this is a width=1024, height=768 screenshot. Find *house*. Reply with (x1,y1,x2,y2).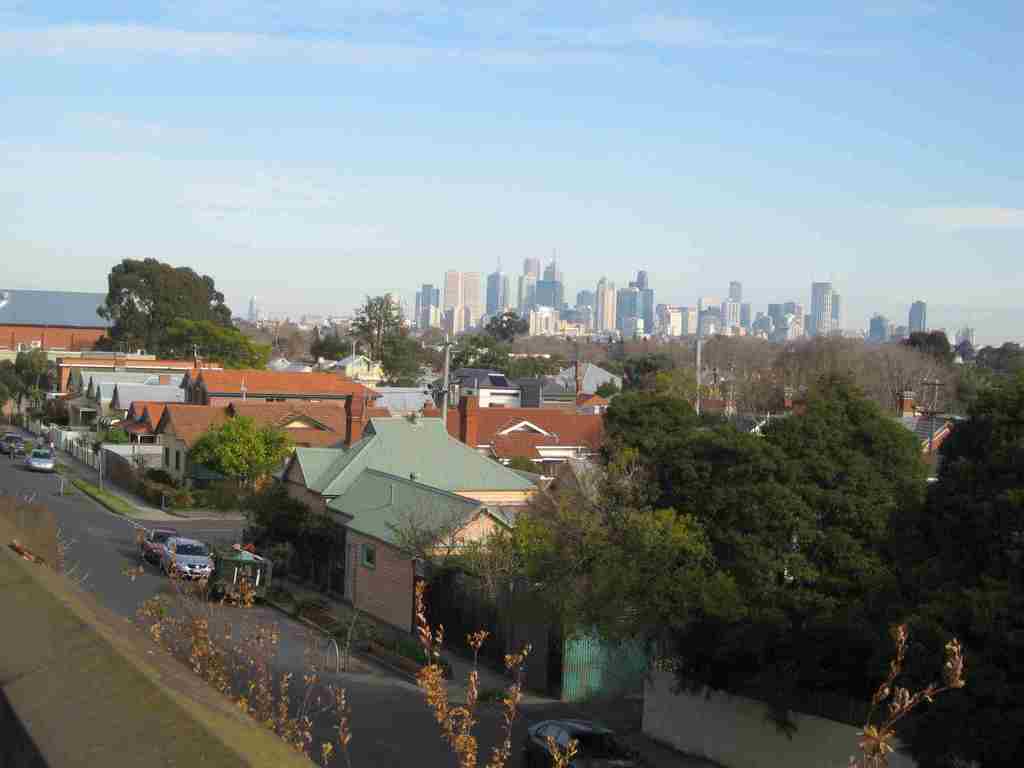
(679,306,701,339).
